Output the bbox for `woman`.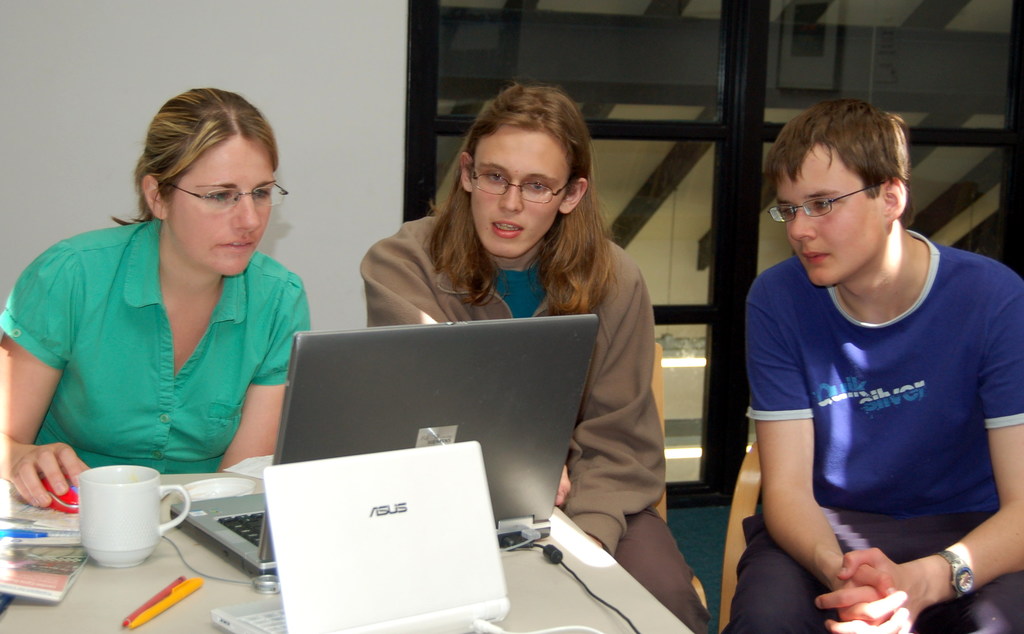
left=14, top=91, right=326, bottom=516.
